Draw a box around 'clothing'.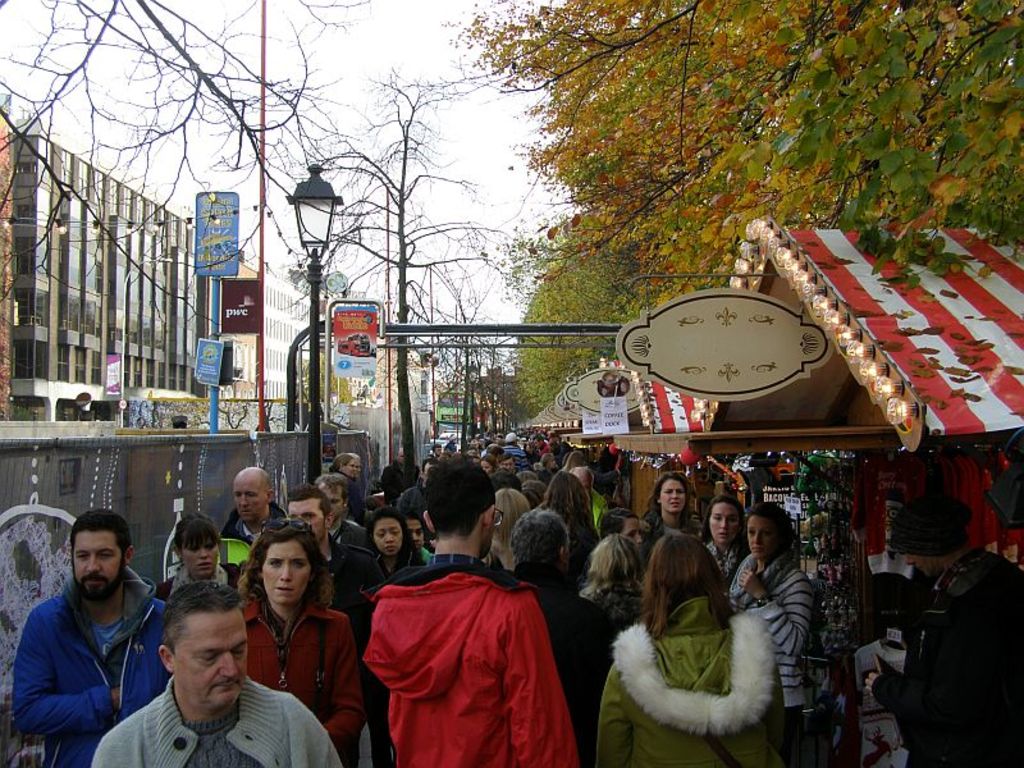
left=726, top=554, right=814, bottom=767.
